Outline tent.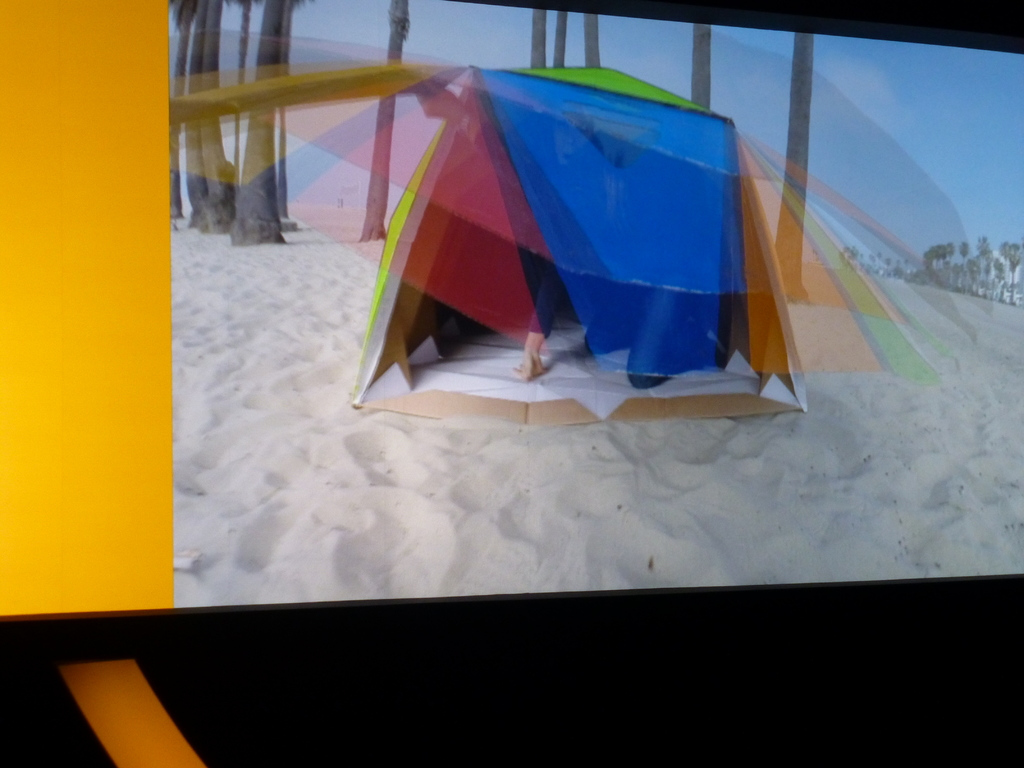
Outline: <region>349, 64, 810, 417</region>.
